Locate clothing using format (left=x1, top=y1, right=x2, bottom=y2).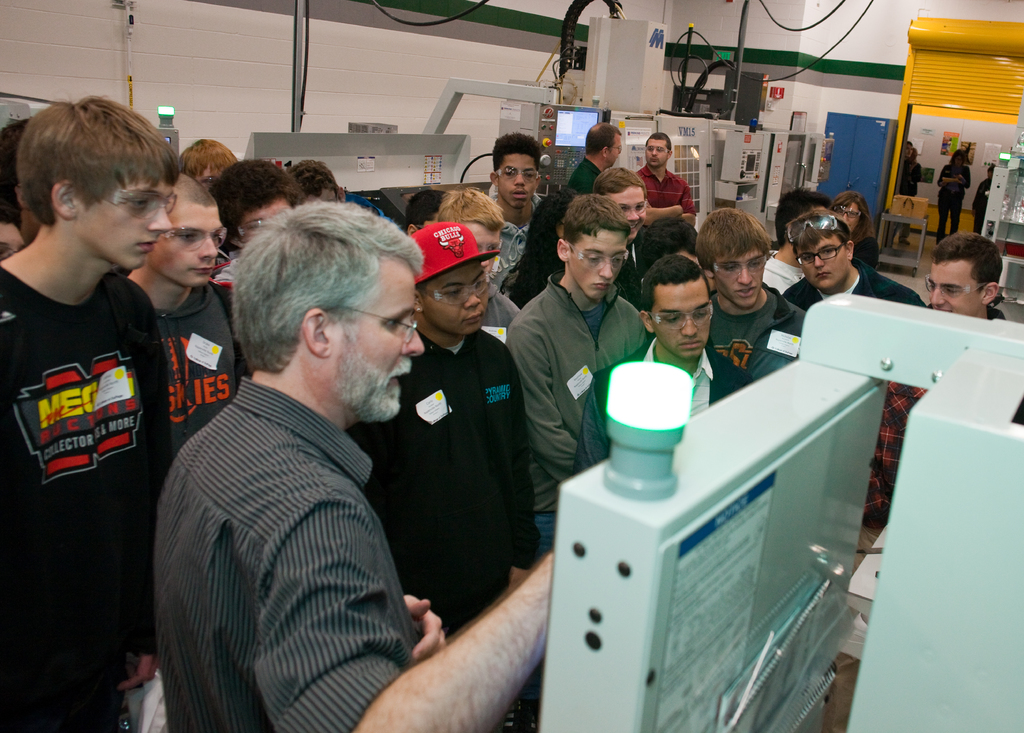
(left=570, top=151, right=611, bottom=205).
